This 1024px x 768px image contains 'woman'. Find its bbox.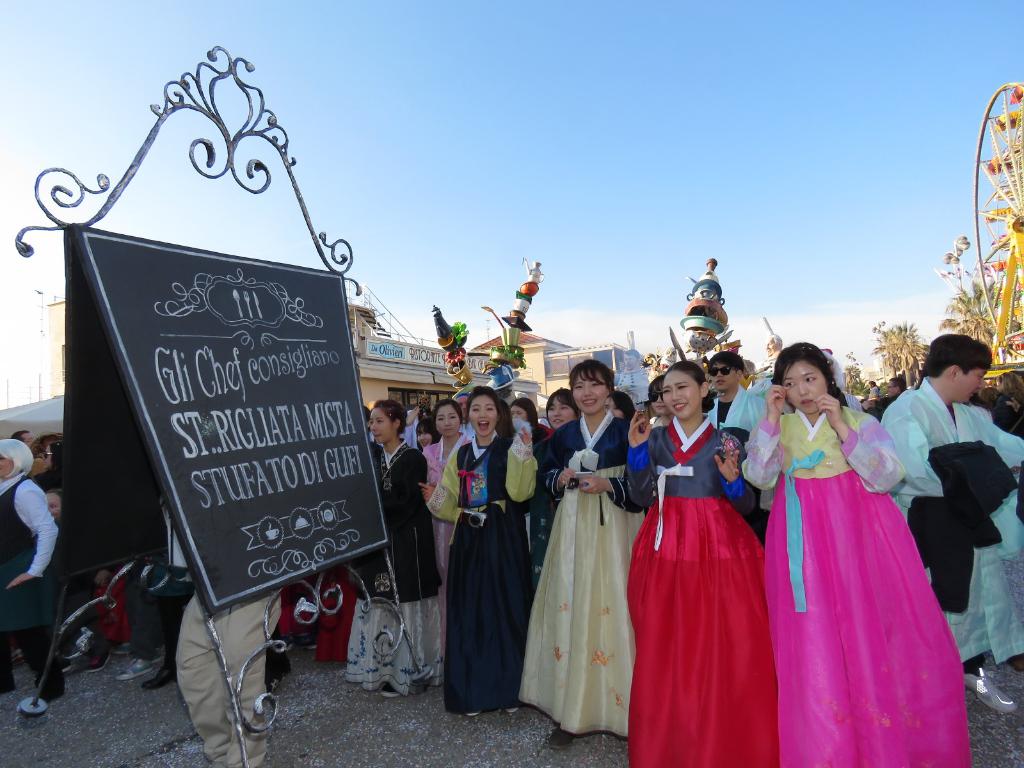
[997,373,1023,433].
